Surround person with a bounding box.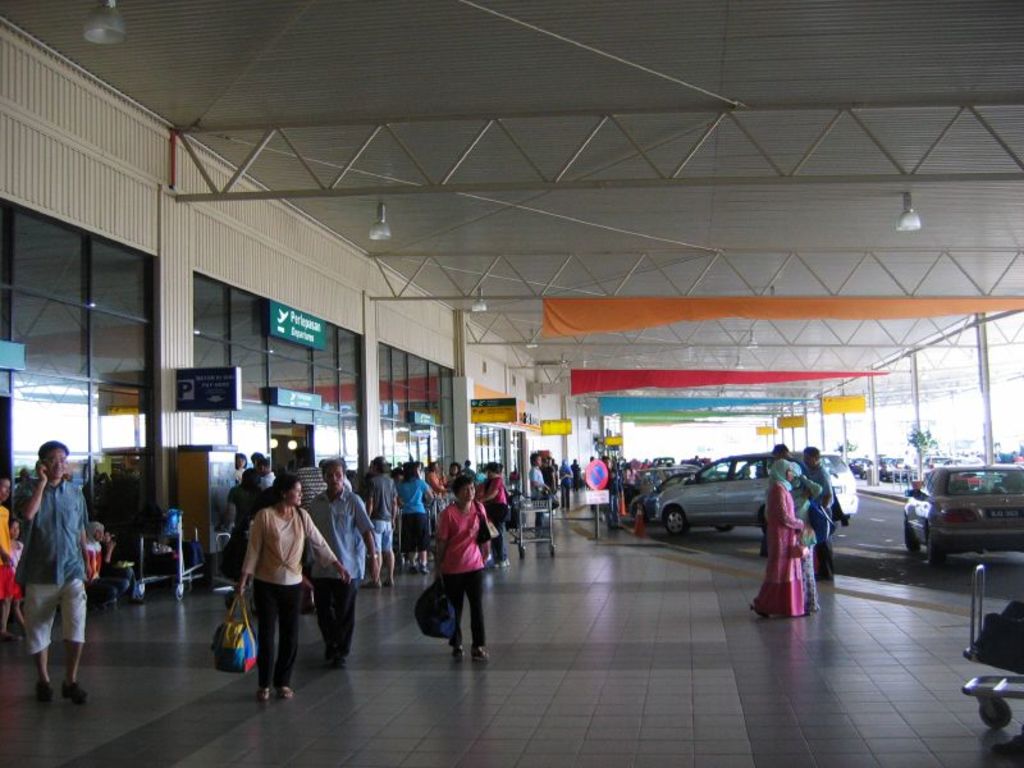
573/458/582/489.
